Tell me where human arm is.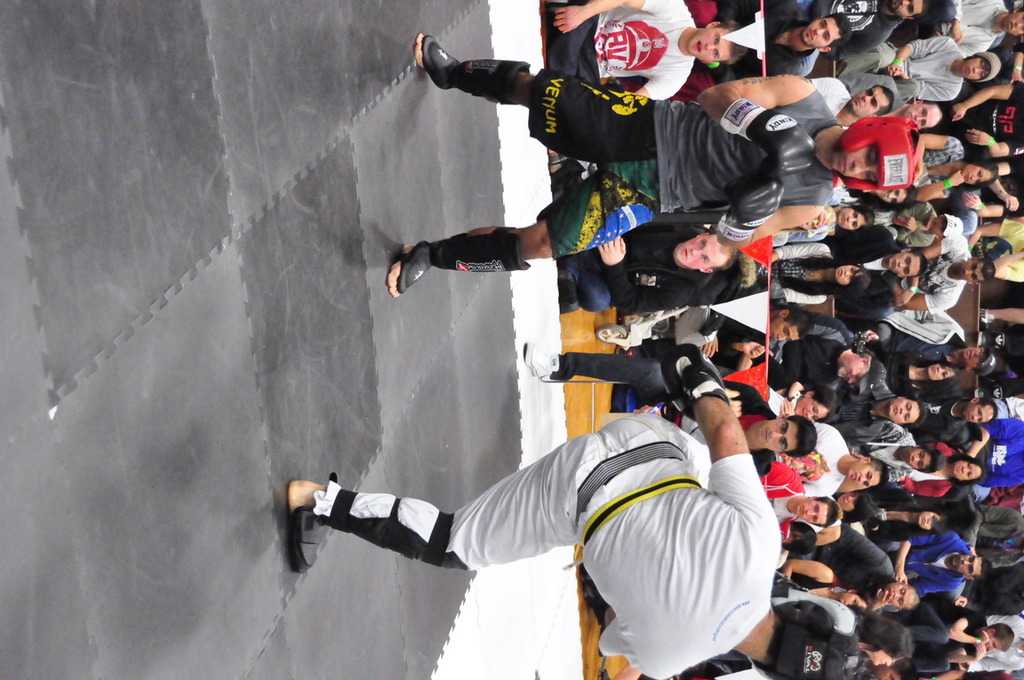
human arm is at pyautogui.locateOnScreen(890, 276, 957, 315).
